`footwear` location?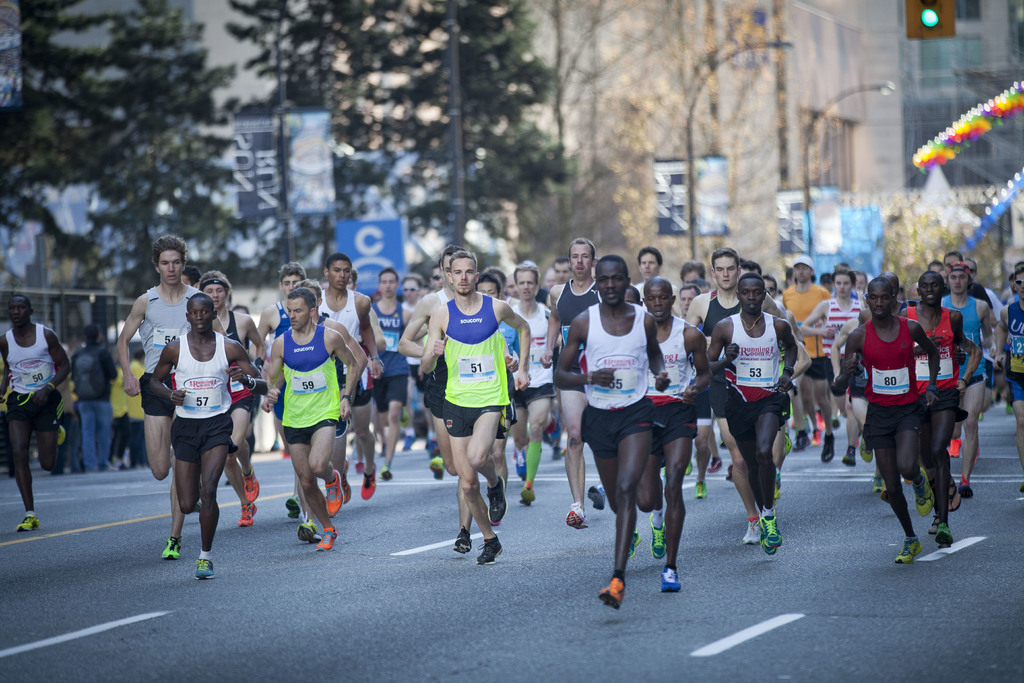
649 528 670 559
